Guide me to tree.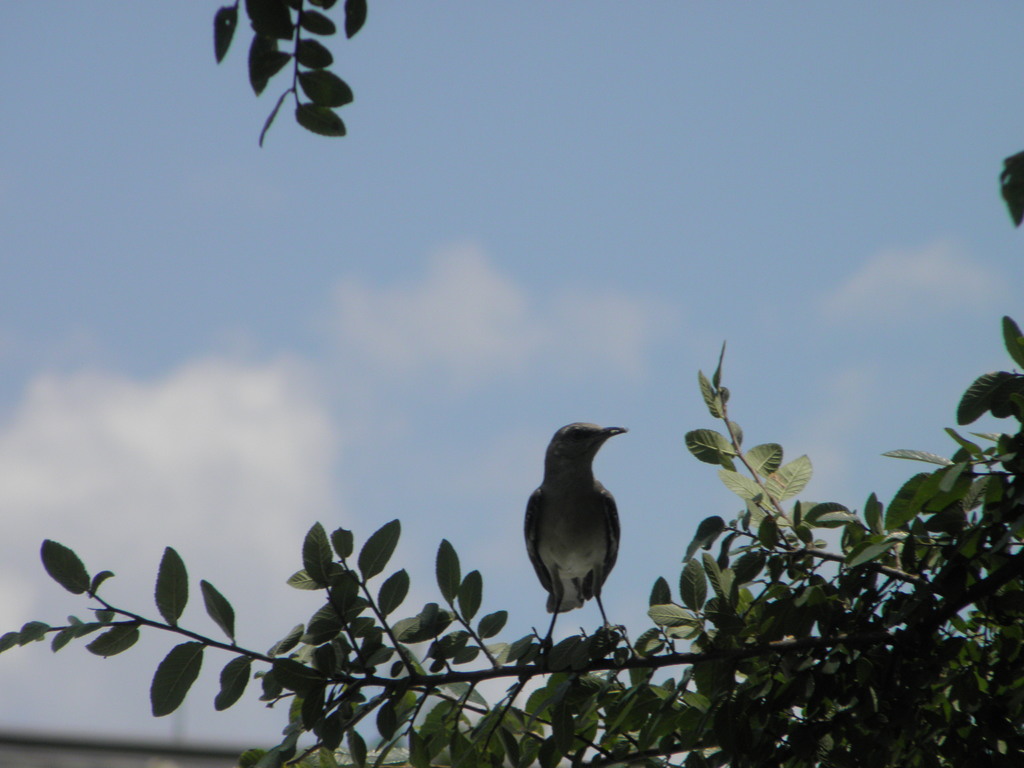
Guidance: locate(186, 11, 377, 164).
